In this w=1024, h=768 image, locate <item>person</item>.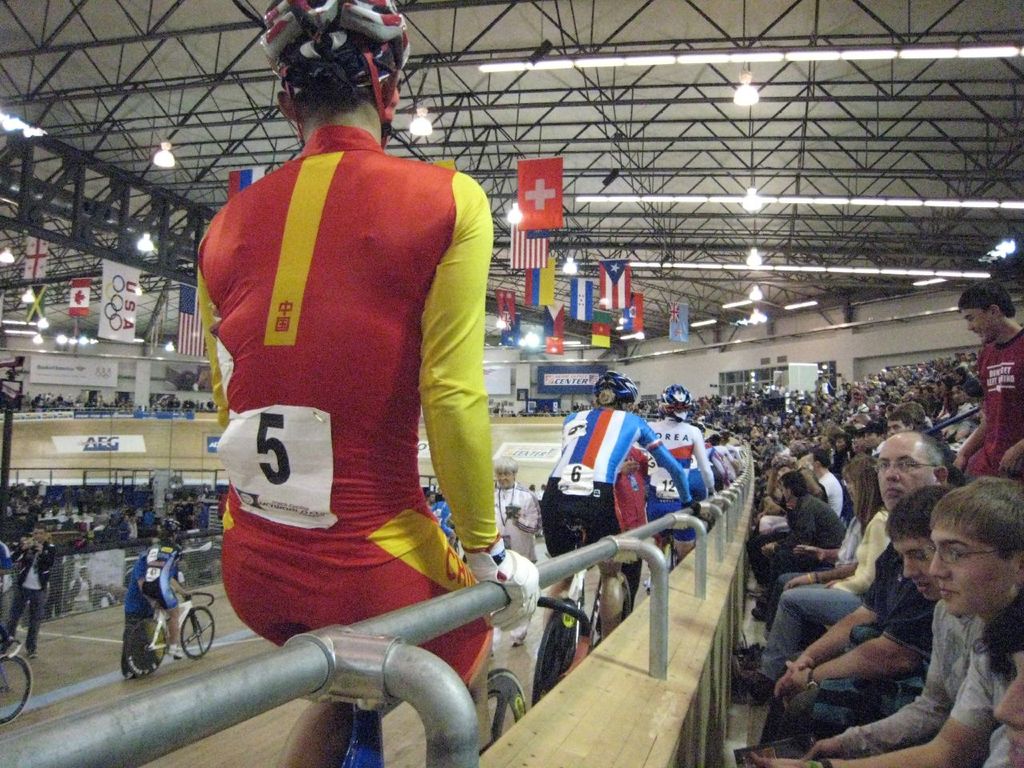
Bounding box: locate(753, 432, 958, 742).
